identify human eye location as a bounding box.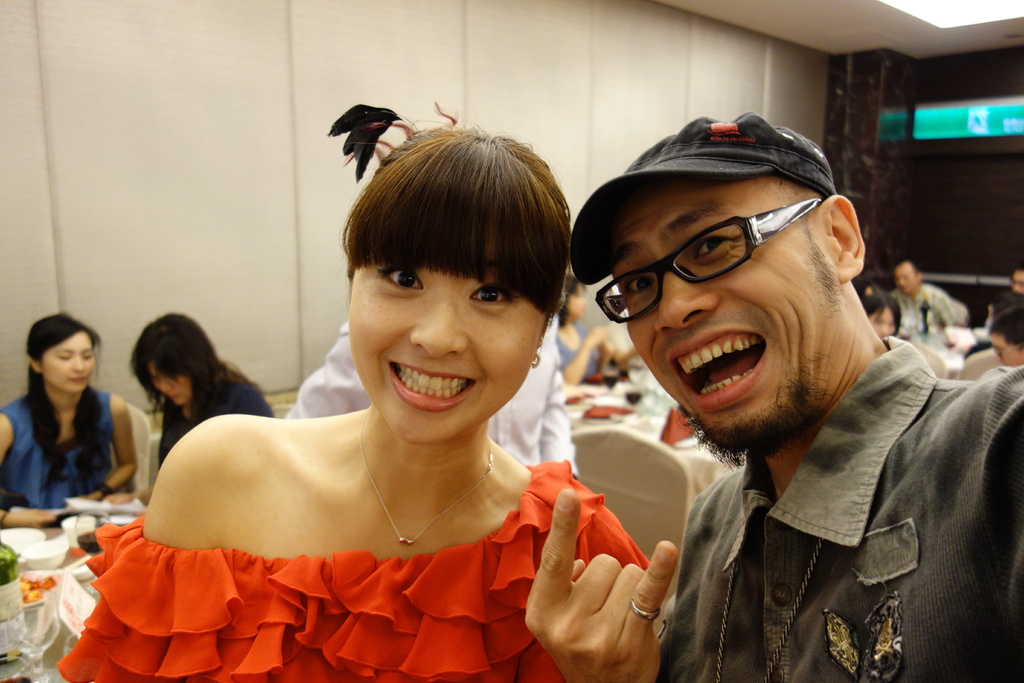
{"left": 686, "top": 235, "right": 731, "bottom": 262}.
